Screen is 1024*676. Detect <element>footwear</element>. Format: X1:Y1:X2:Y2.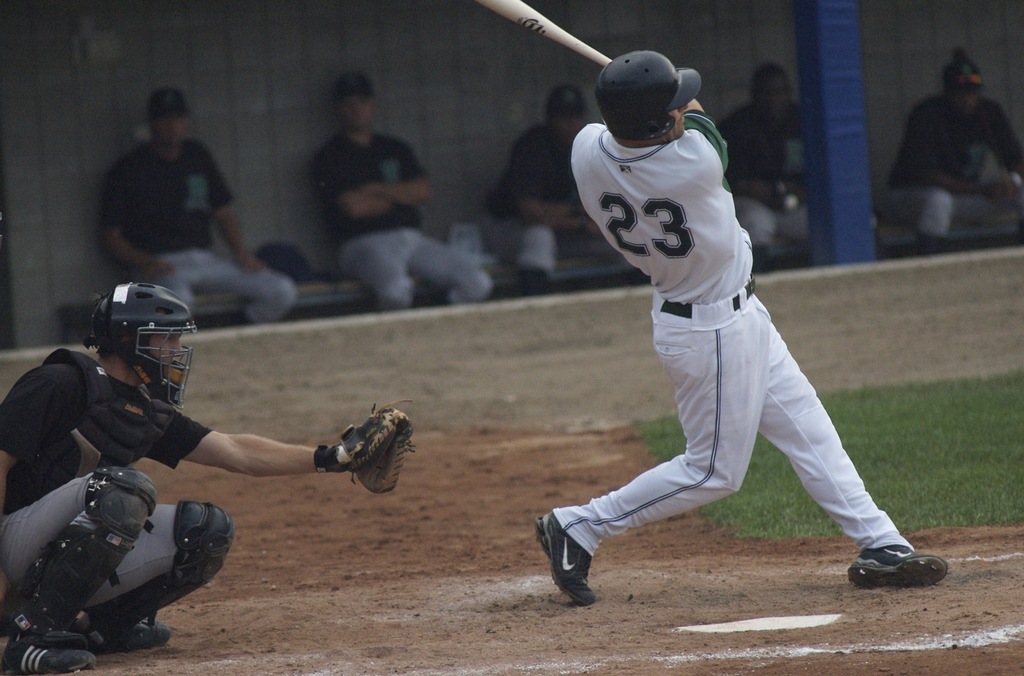
534:510:594:607.
